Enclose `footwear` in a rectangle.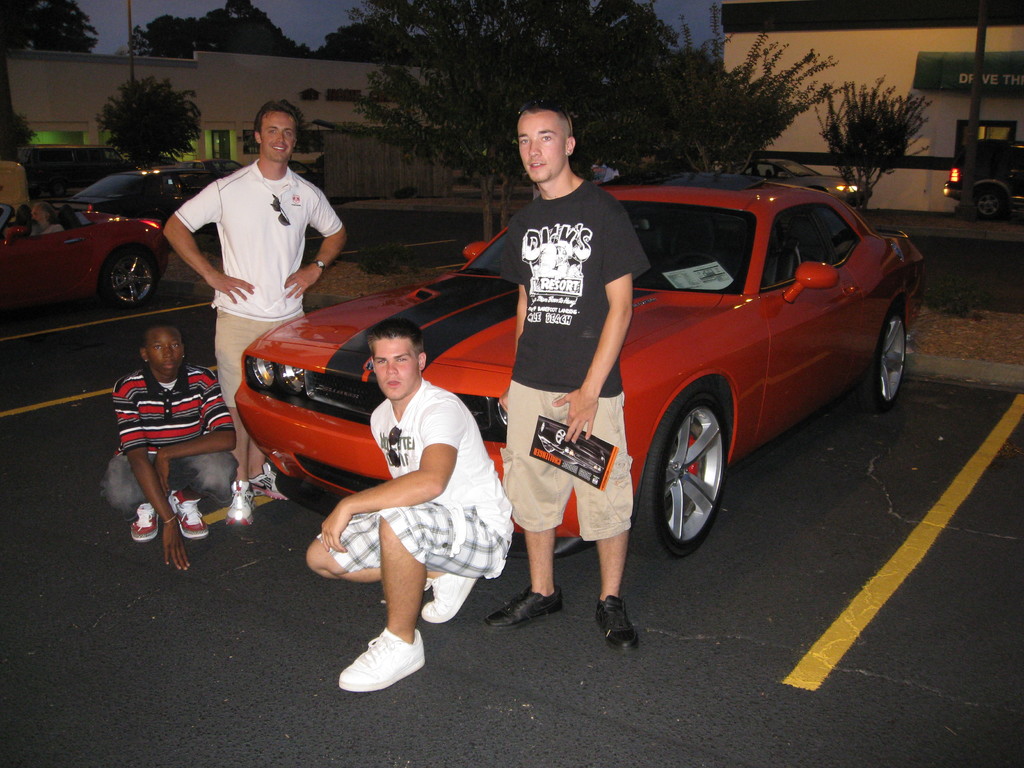
select_region(252, 457, 292, 503).
